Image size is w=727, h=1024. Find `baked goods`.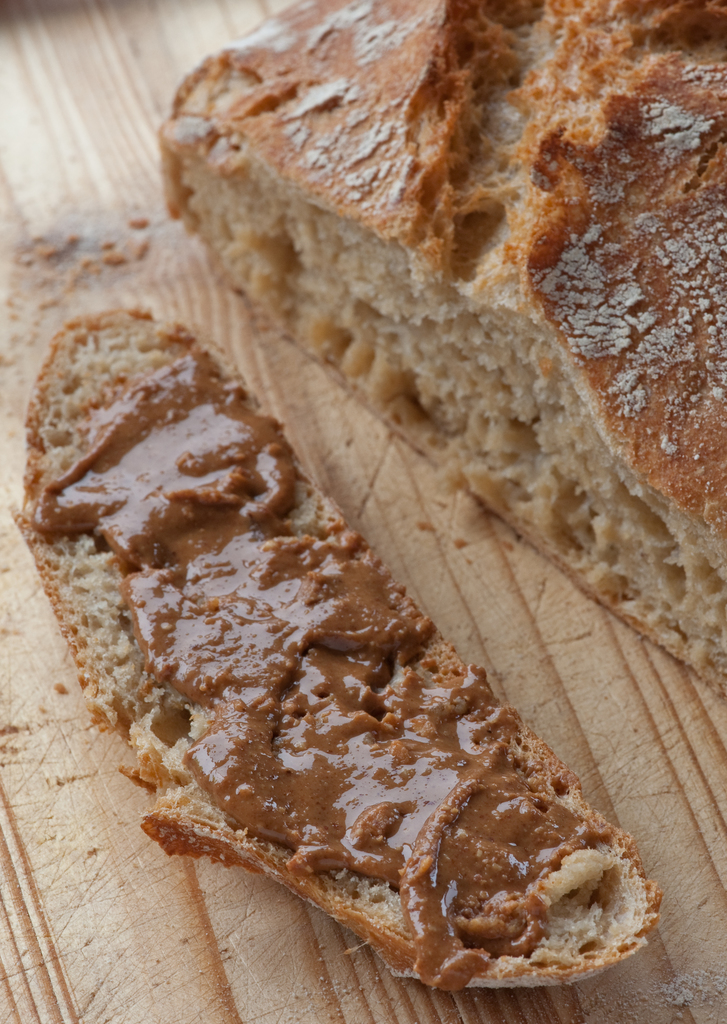
(160,0,726,702).
